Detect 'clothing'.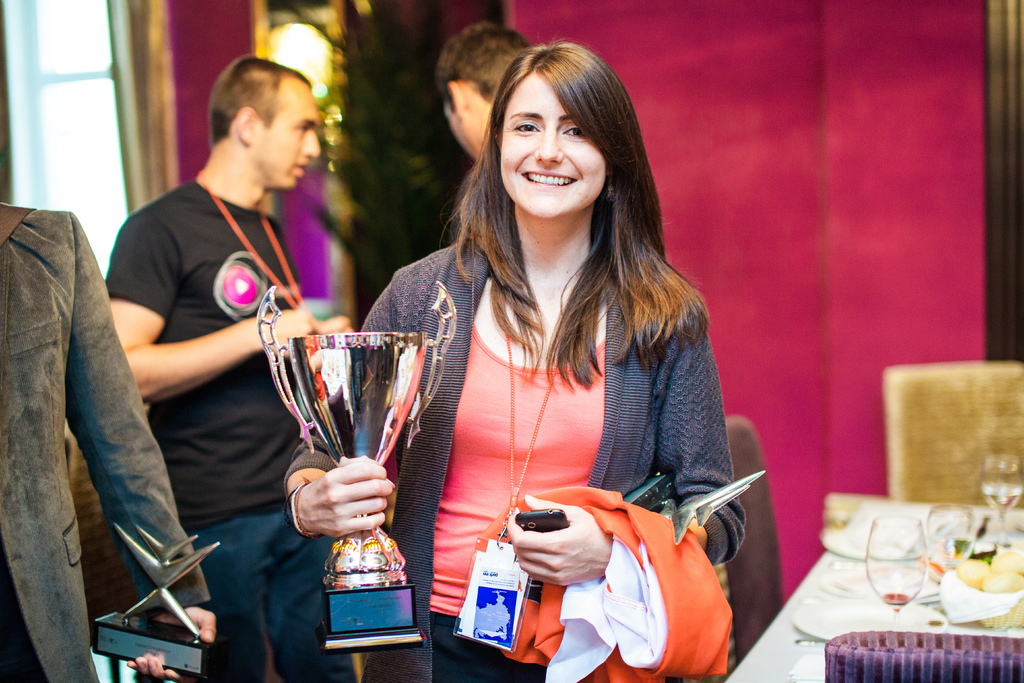
Detected at bbox=[0, 205, 206, 682].
